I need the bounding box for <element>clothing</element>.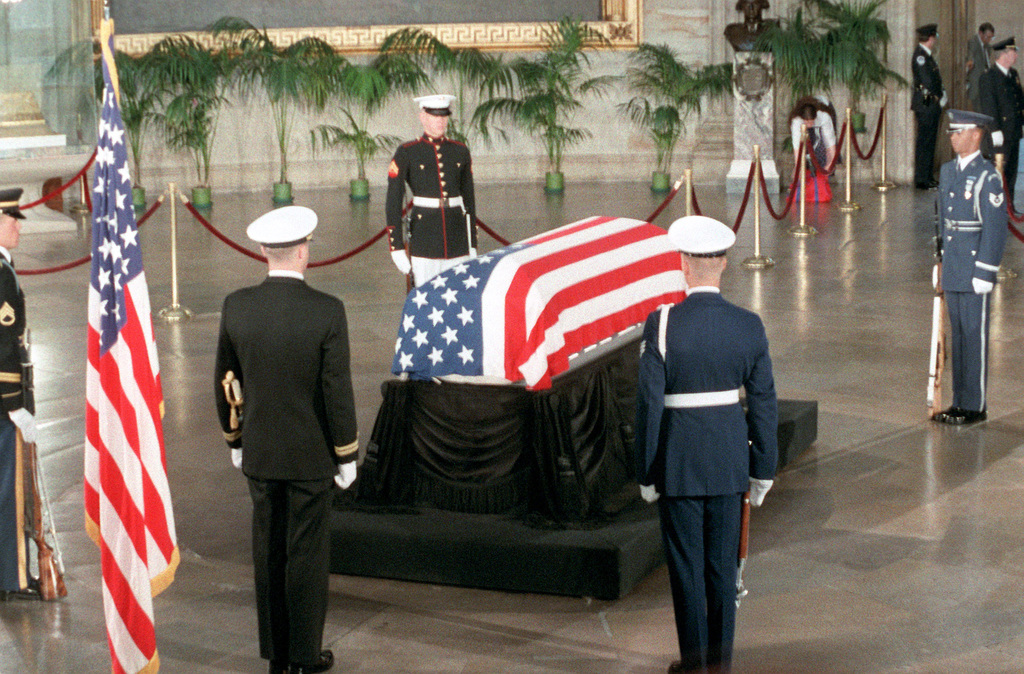
Here it is: (383,132,479,290).
